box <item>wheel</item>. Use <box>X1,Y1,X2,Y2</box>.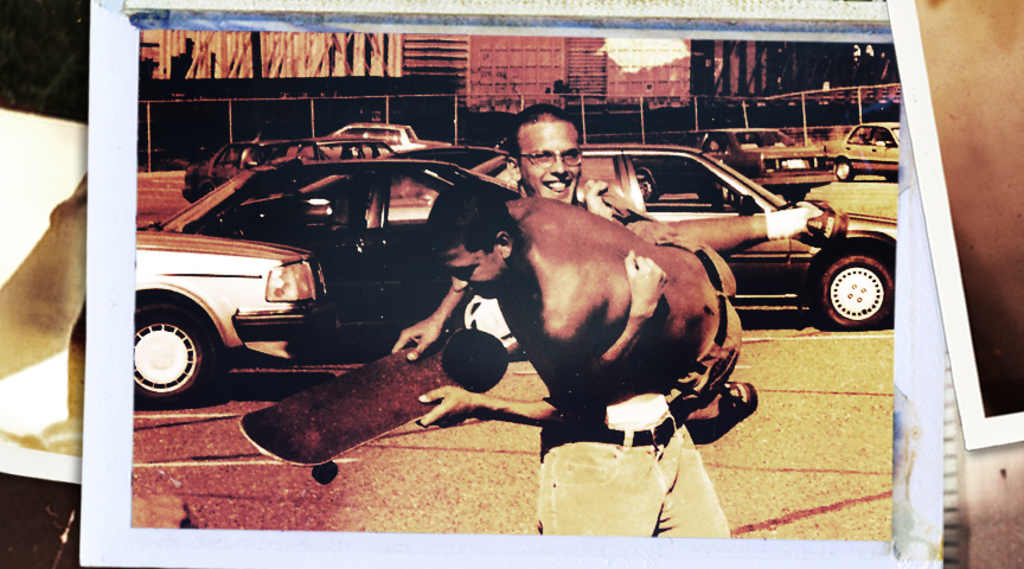
<box>836,159,856,183</box>.
